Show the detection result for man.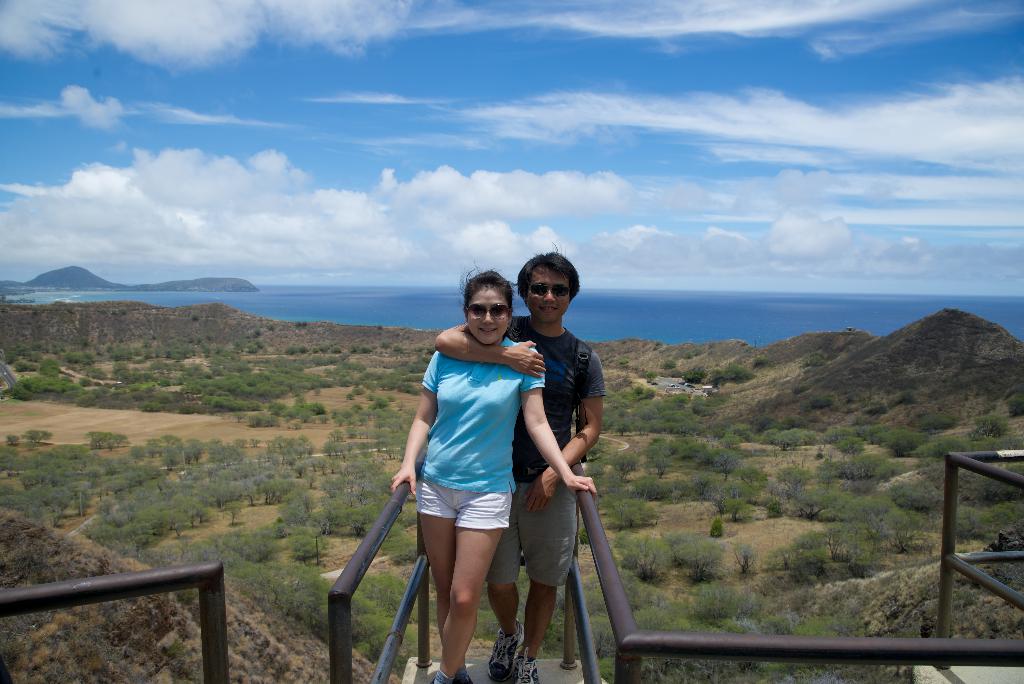
[433, 250, 610, 683].
